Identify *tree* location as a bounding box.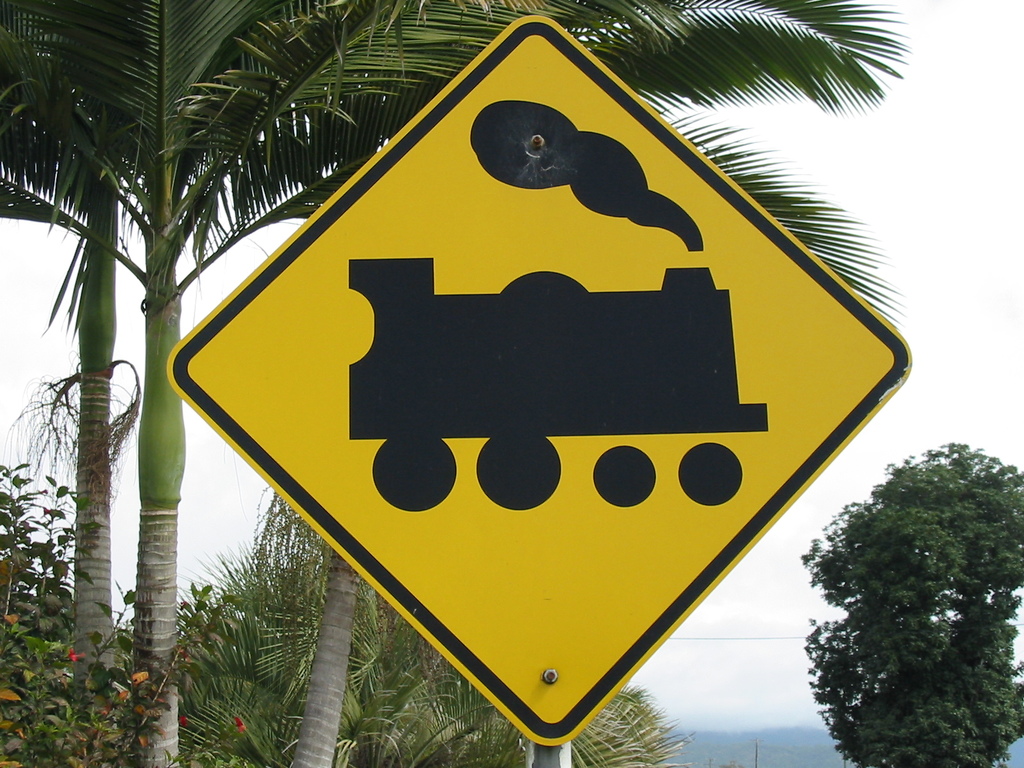
box=[785, 418, 1007, 755].
